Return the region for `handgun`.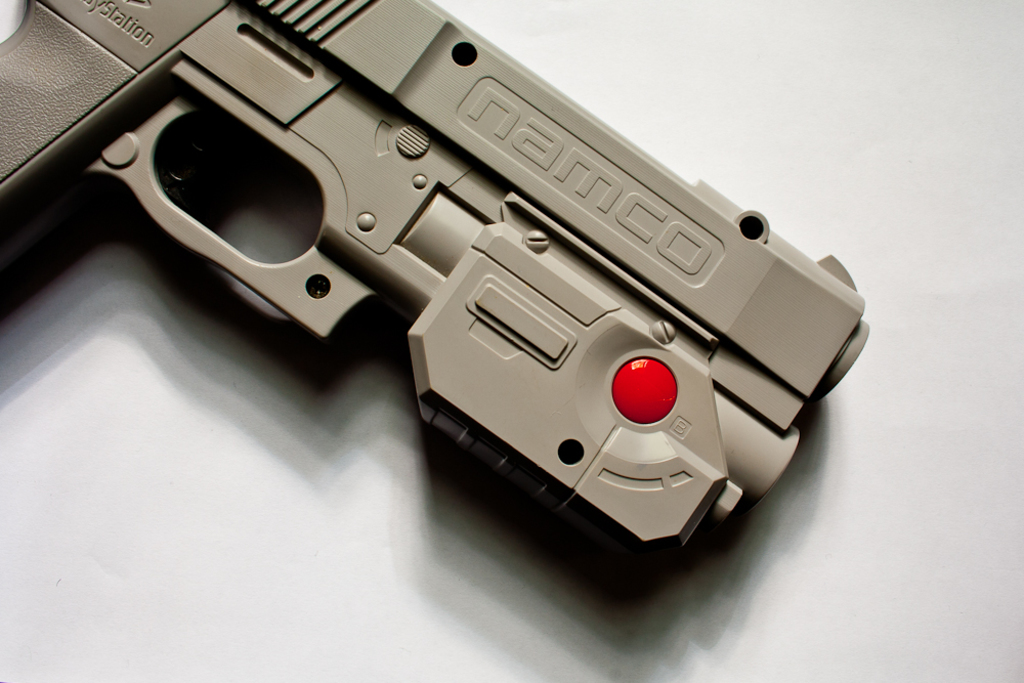
0:0:870:547.
